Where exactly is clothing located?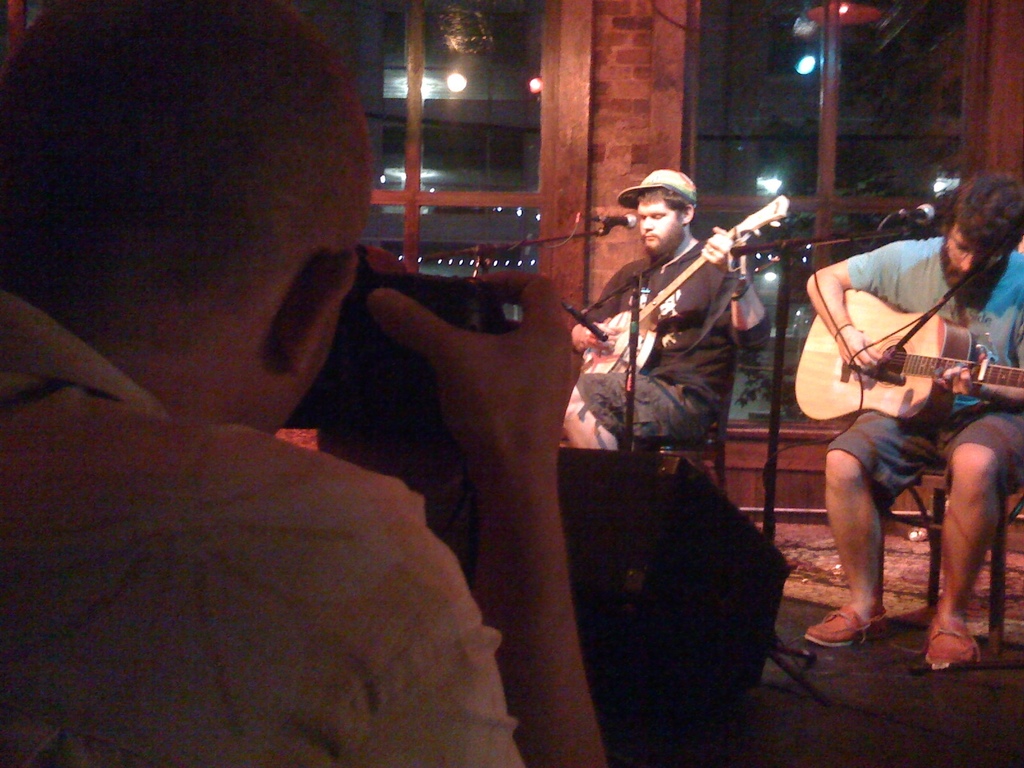
Its bounding box is box=[20, 284, 547, 750].
